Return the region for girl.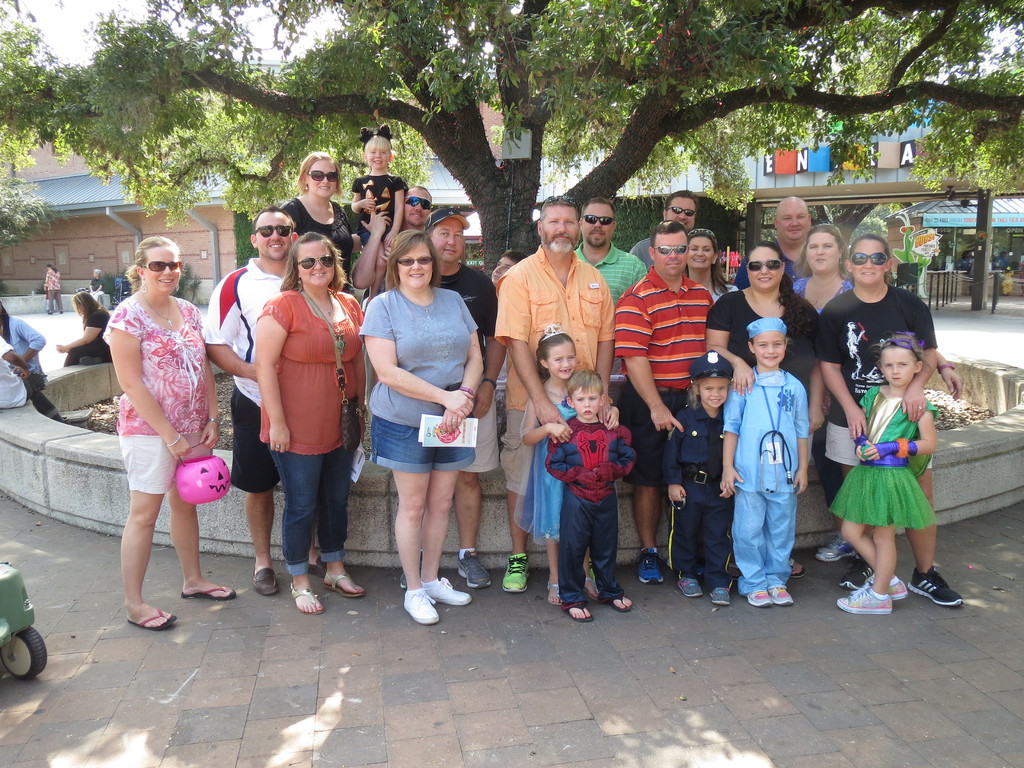
x1=352 y1=121 x2=405 y2=296.
